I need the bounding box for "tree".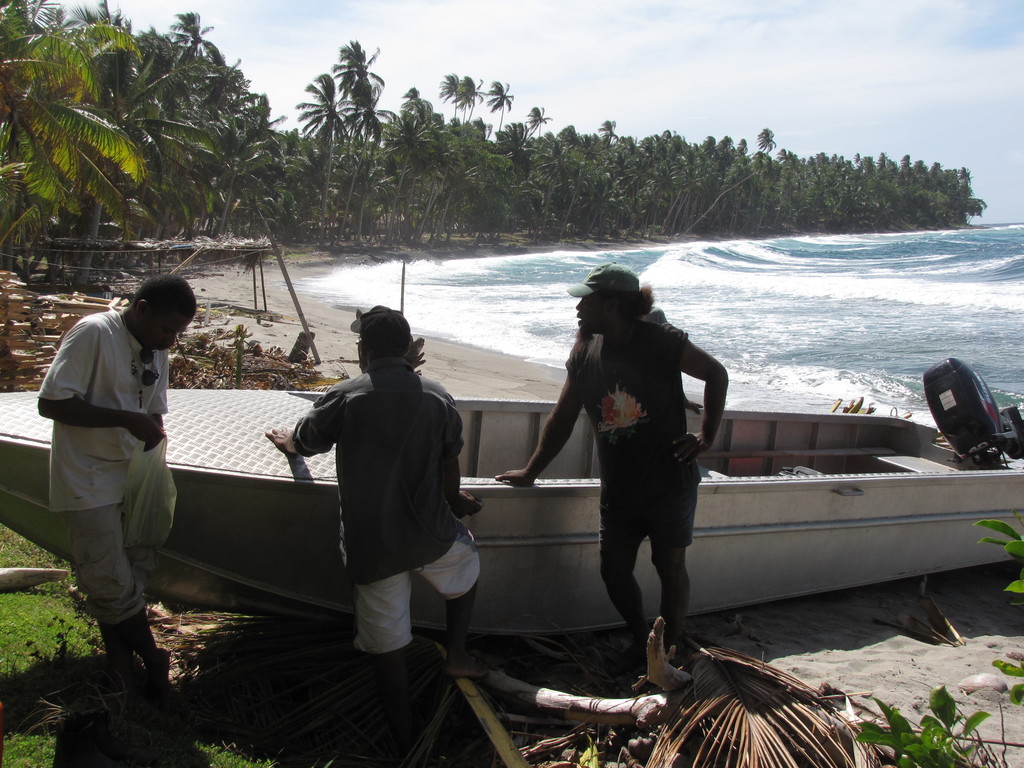
Here it is: bbox=(598, 116, 616, 147).
